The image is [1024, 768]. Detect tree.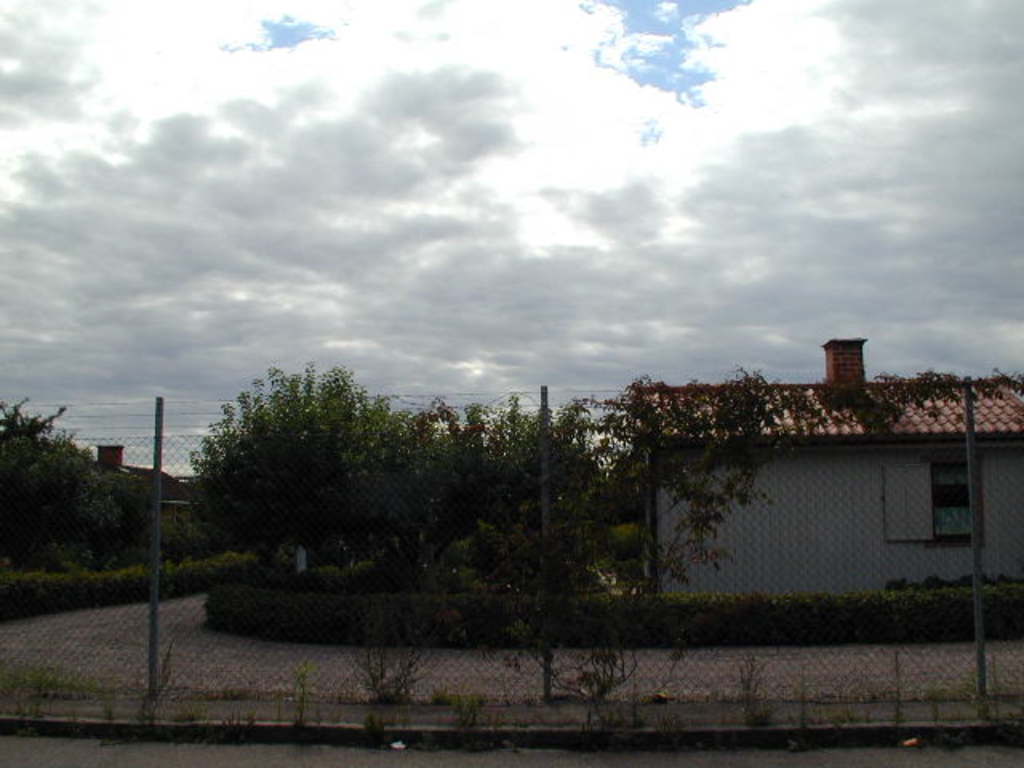
Detection: region(430, 379, 659, 597).
